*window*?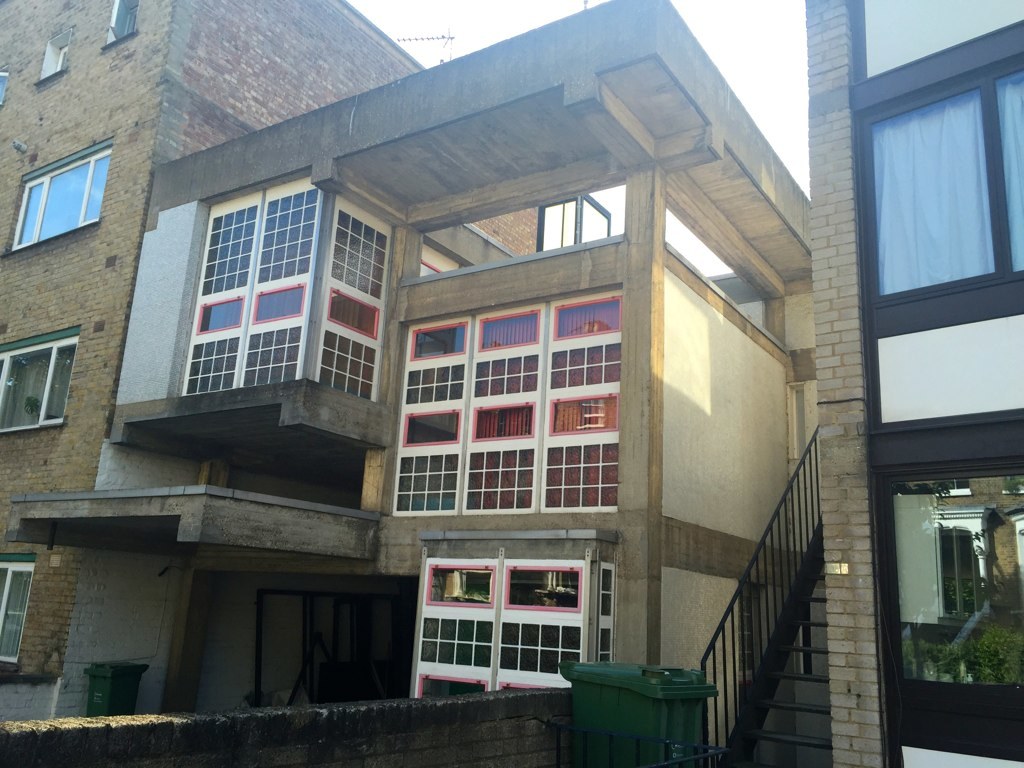
101,0,141,57
